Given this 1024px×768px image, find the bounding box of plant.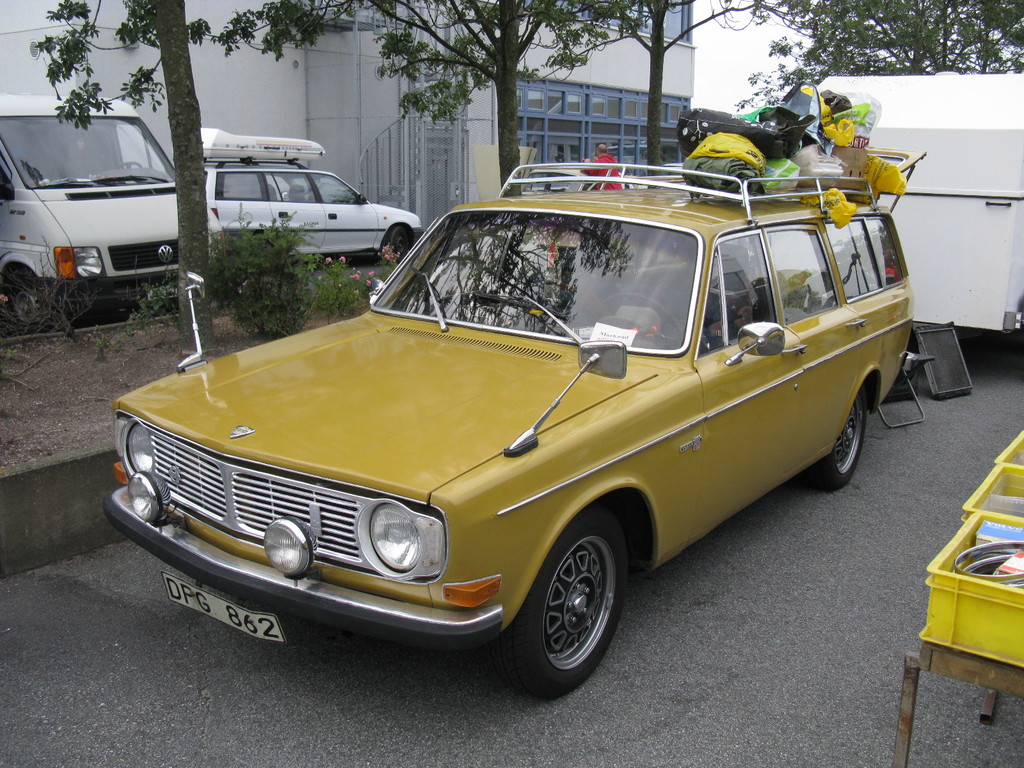
box=[0, 233, 93, 390].
